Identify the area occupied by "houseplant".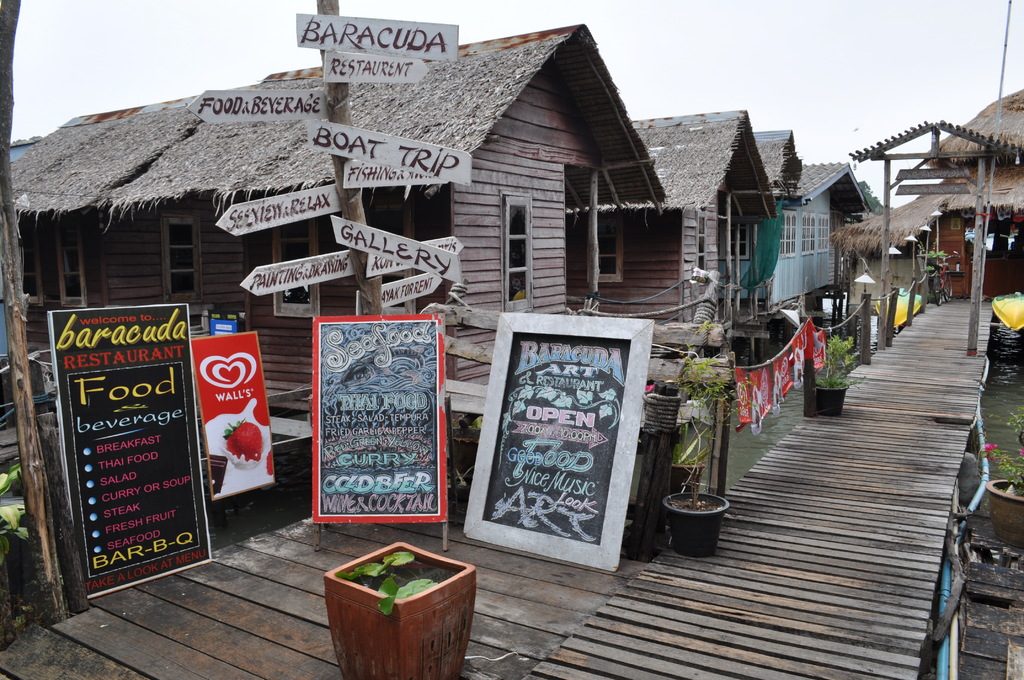
Area: crop(976, 408, 1023, 551).
